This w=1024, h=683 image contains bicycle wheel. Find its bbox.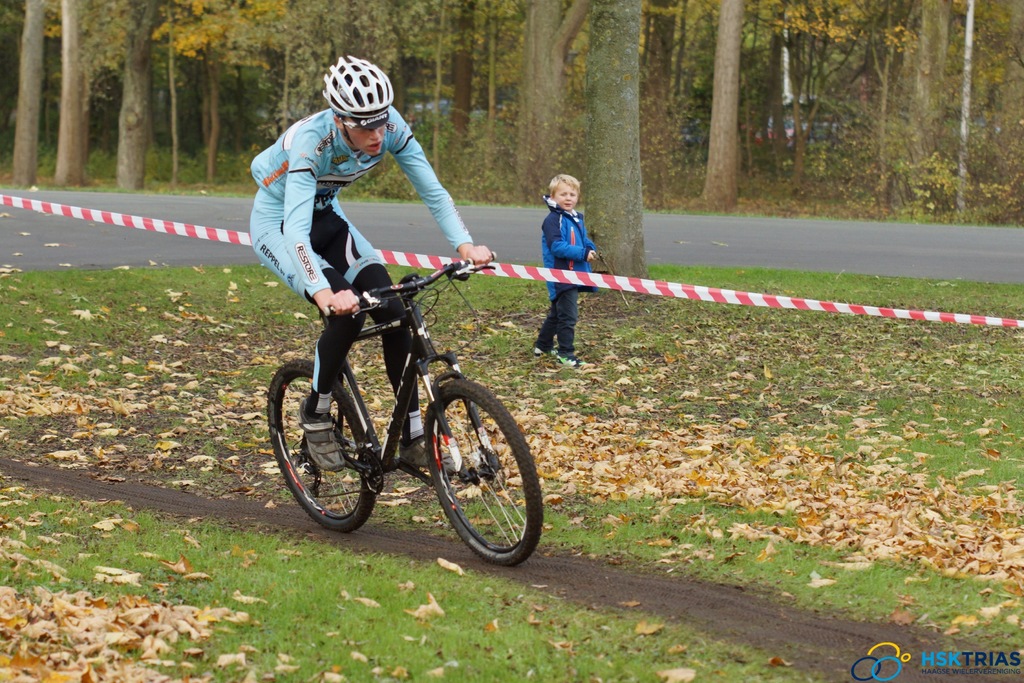
(x1=259, y1=354, x2=384, y2=533).
